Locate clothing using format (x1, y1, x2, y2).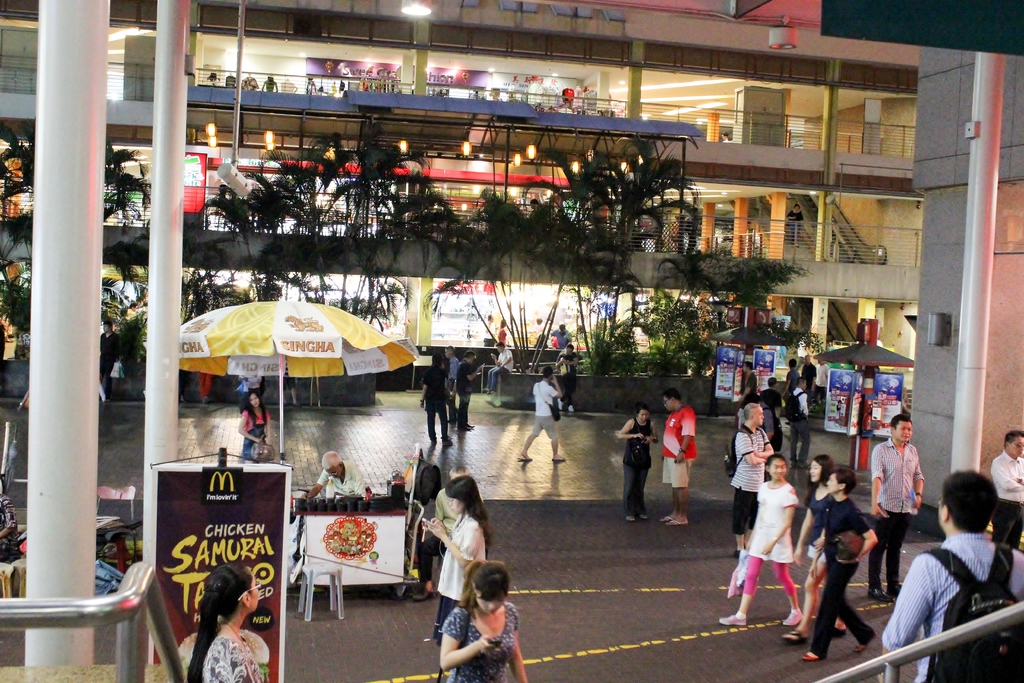
(240, 411, 270, 462).
